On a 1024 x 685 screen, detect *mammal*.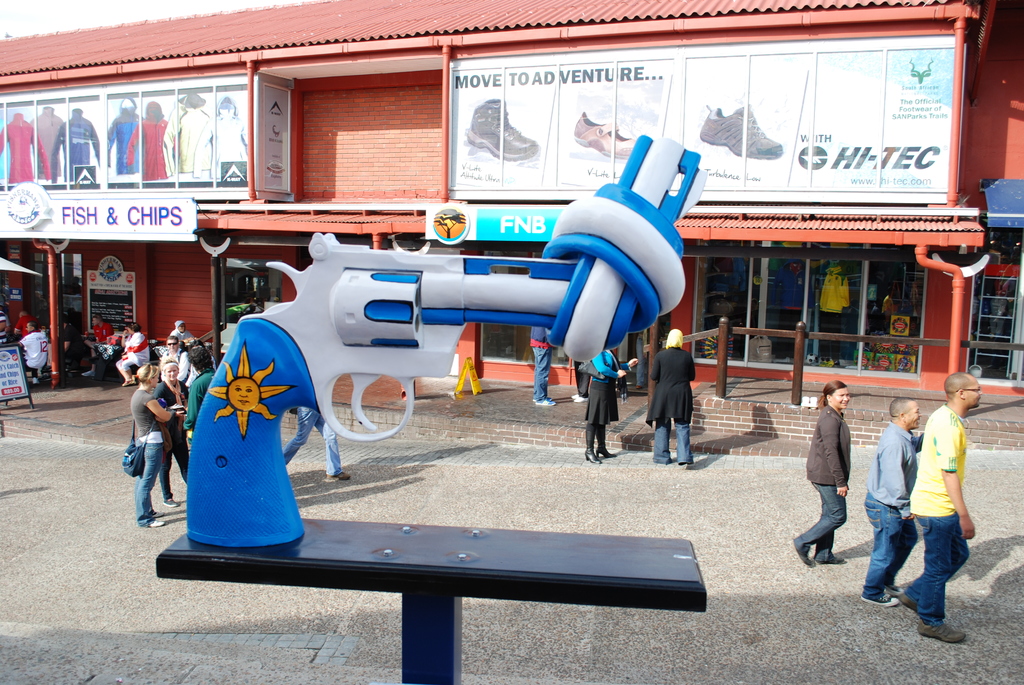
l=168, t=319, r=195, b=348.
